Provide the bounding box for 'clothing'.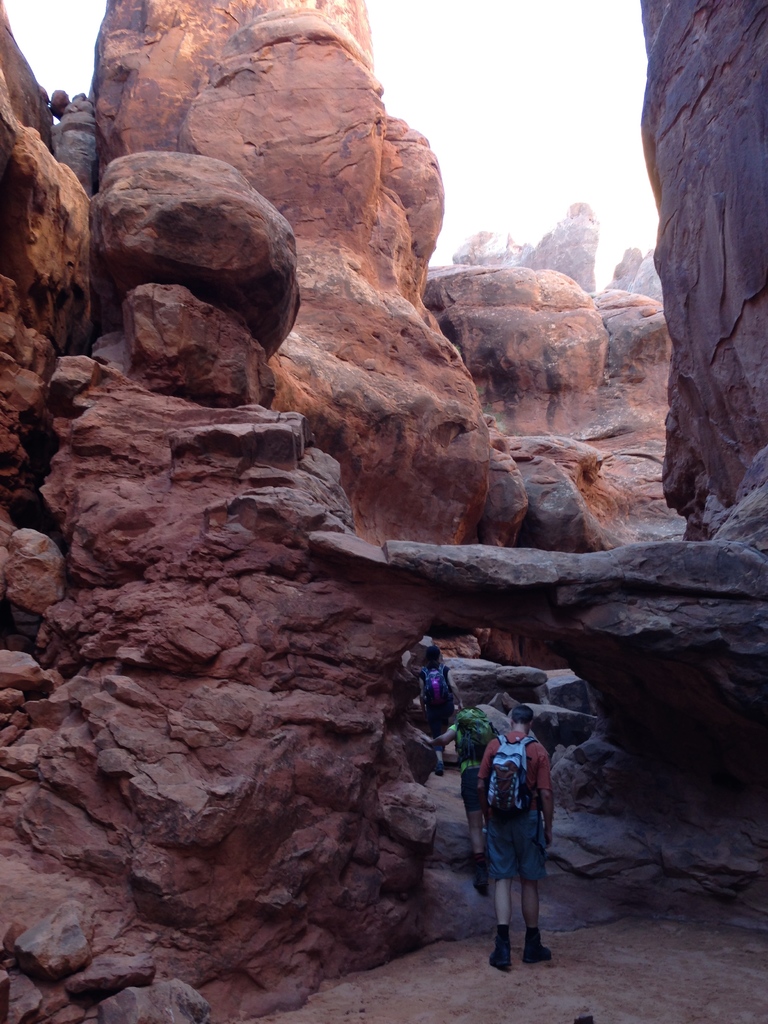
bbox=[441, 712, 486, 819].
